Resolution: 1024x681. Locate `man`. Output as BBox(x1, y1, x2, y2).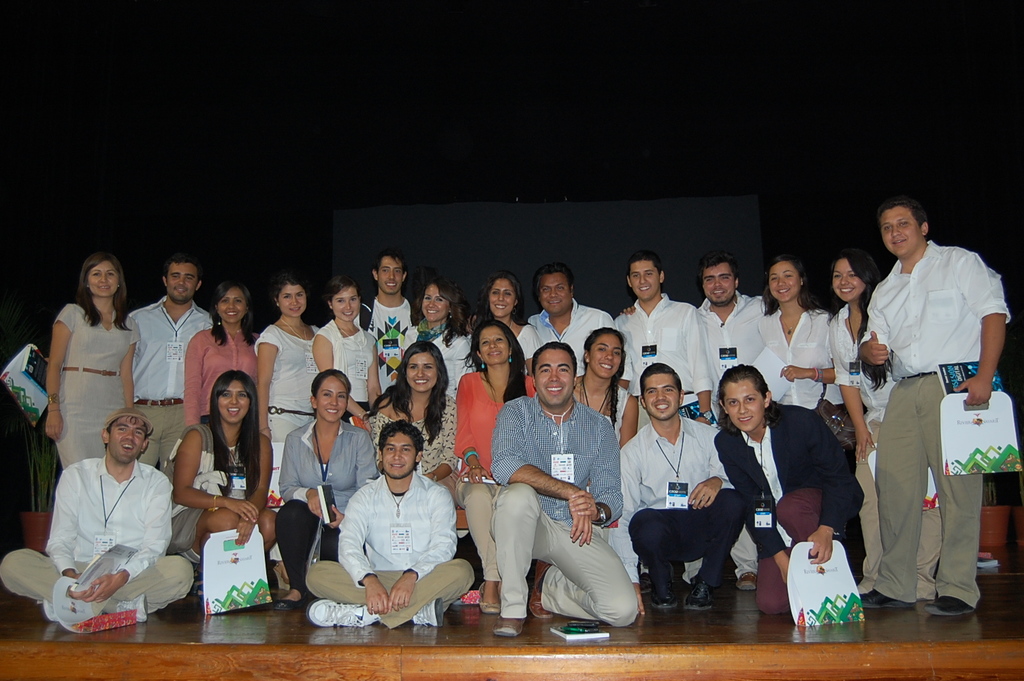
BBox(621, 251, 769, 591).
